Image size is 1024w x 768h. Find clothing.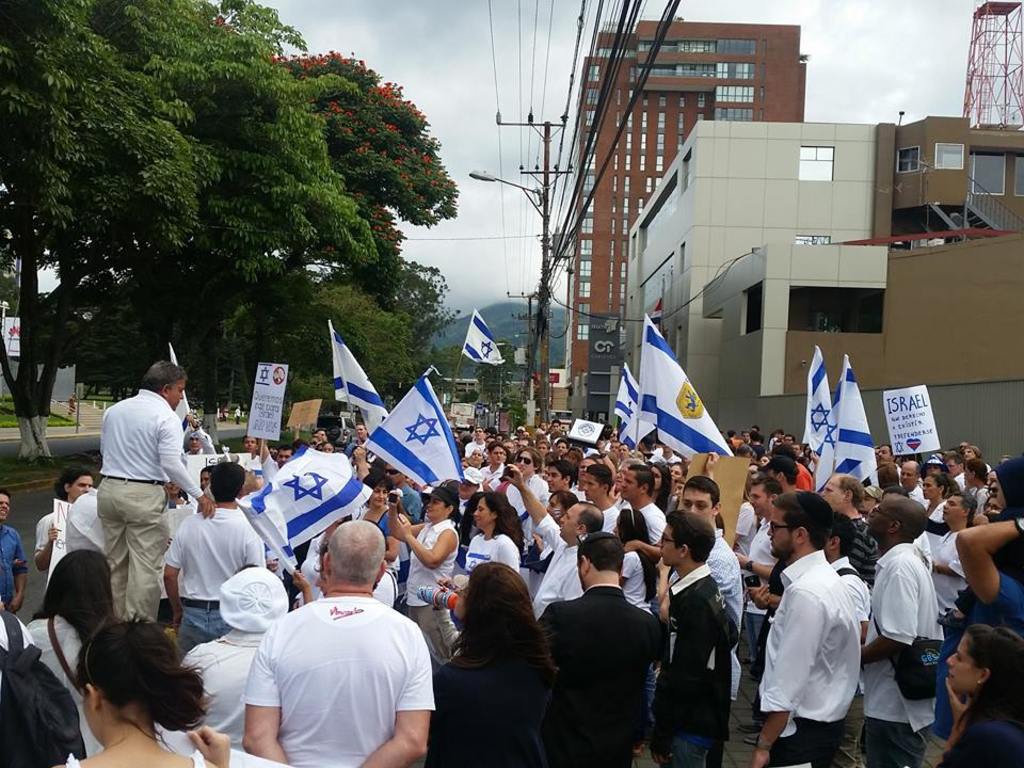
[left=654, top=565, right=737, bottom=767].
